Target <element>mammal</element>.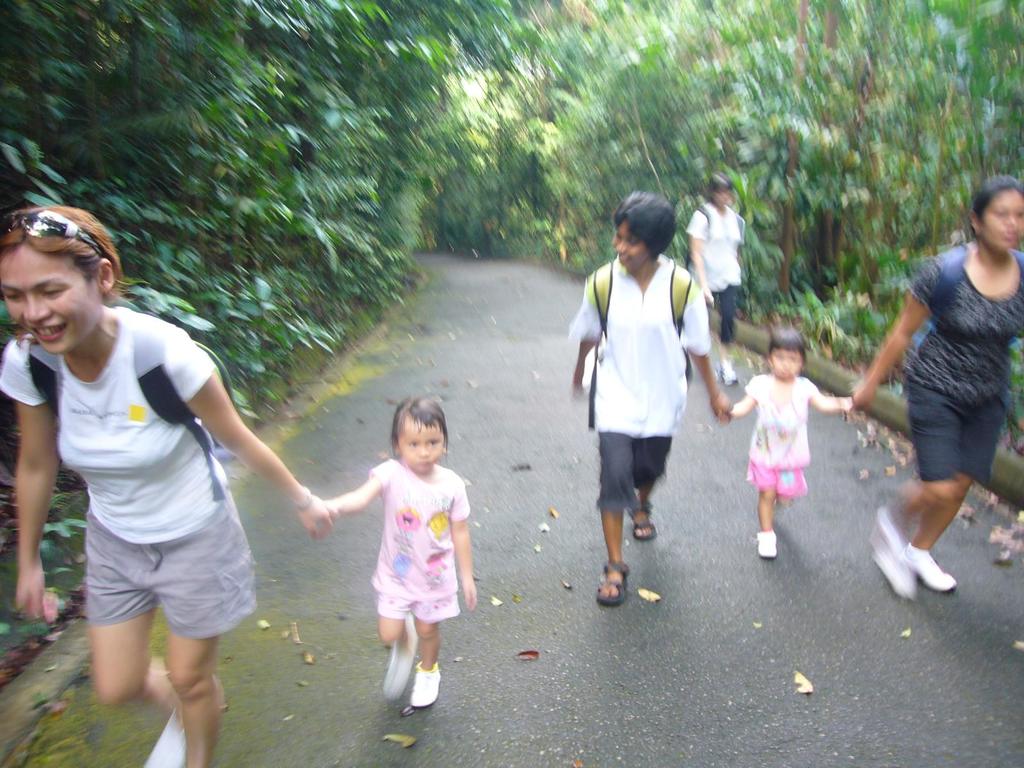
Target region: {"left": 0, "top": 246, "right": 291, "bottom": 686}.
